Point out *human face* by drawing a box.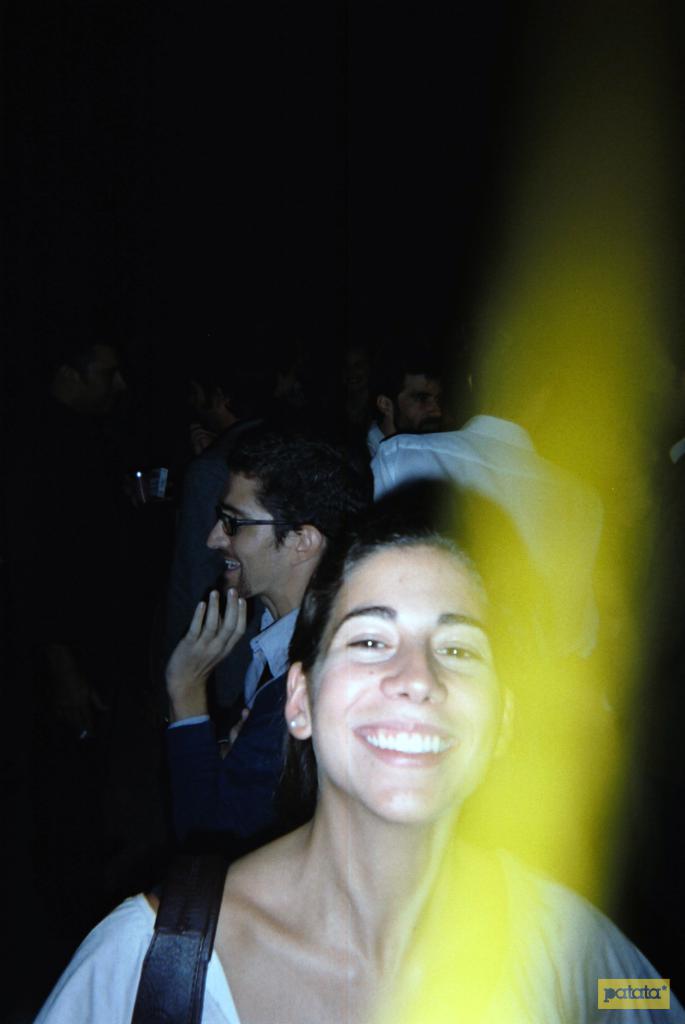
(x1=206, y1=475, x2=292, y2=601).
